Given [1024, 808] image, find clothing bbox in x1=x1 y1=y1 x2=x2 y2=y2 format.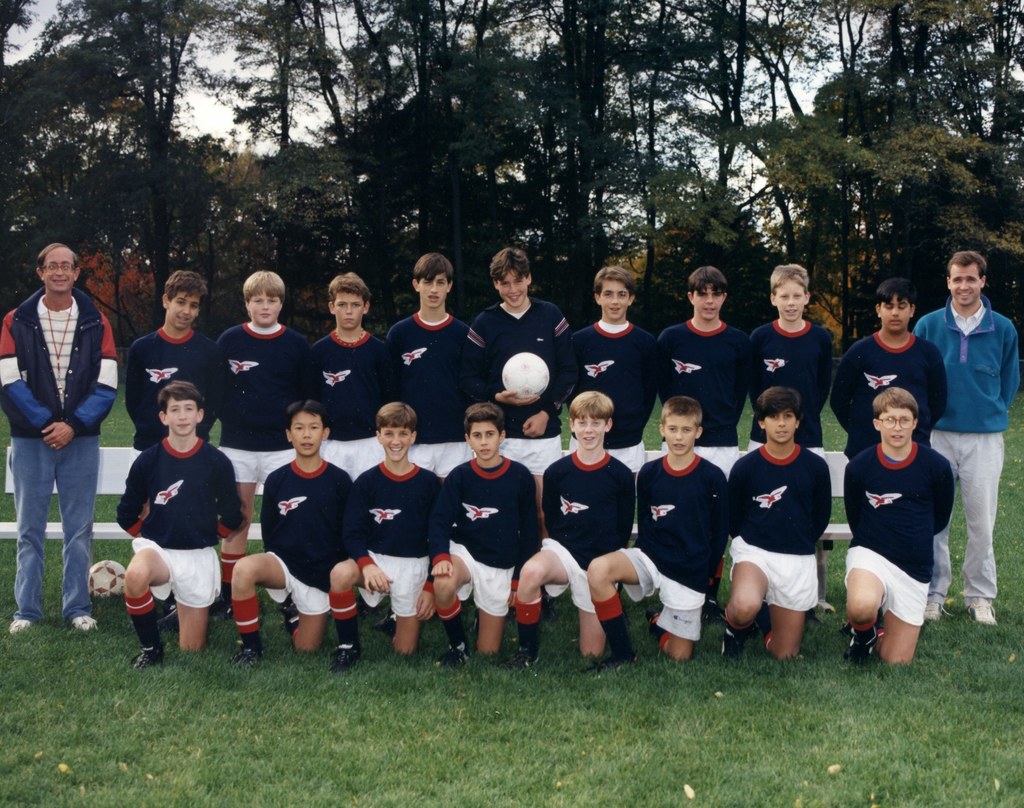
x1=605 y1=447 x2=724 y2=645.
